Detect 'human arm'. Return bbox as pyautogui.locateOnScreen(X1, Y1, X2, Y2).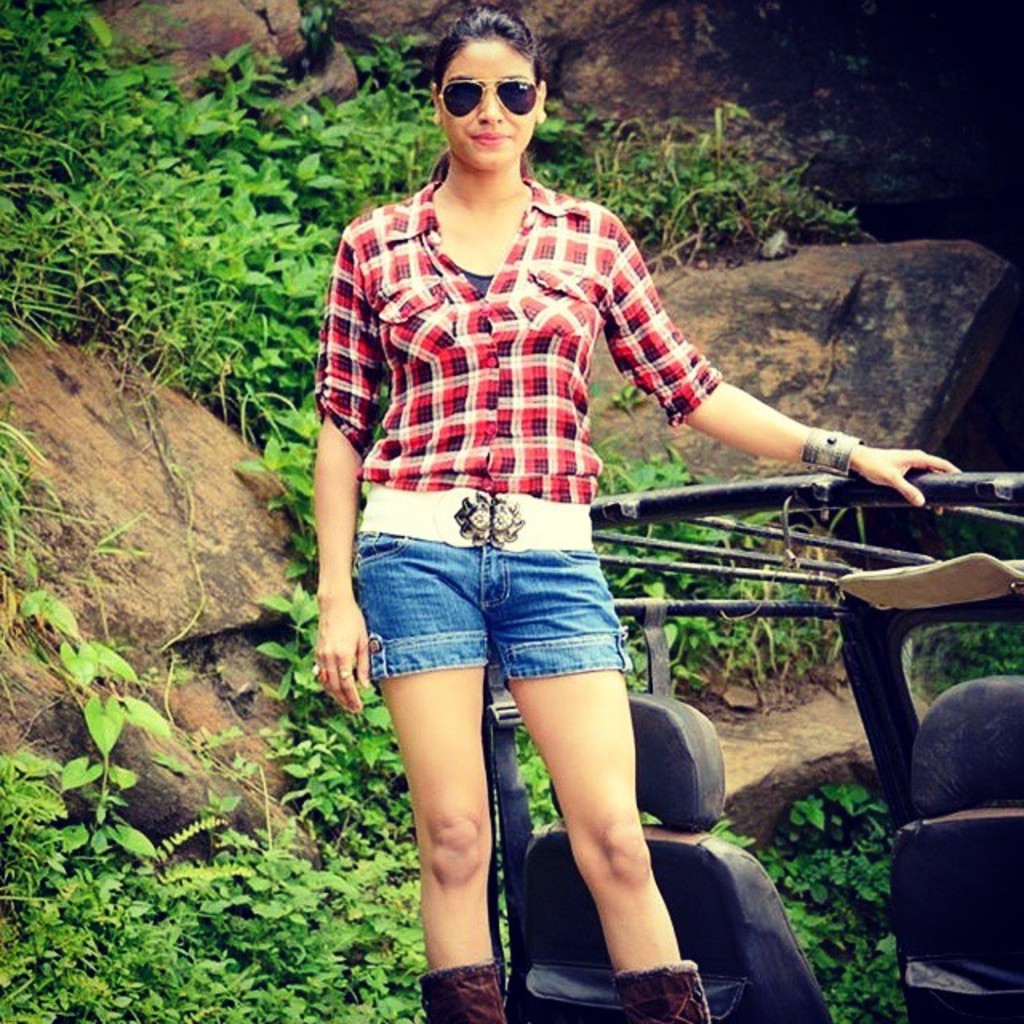
pyautogui.locateOnScreen(594, 227, 955, 507).
